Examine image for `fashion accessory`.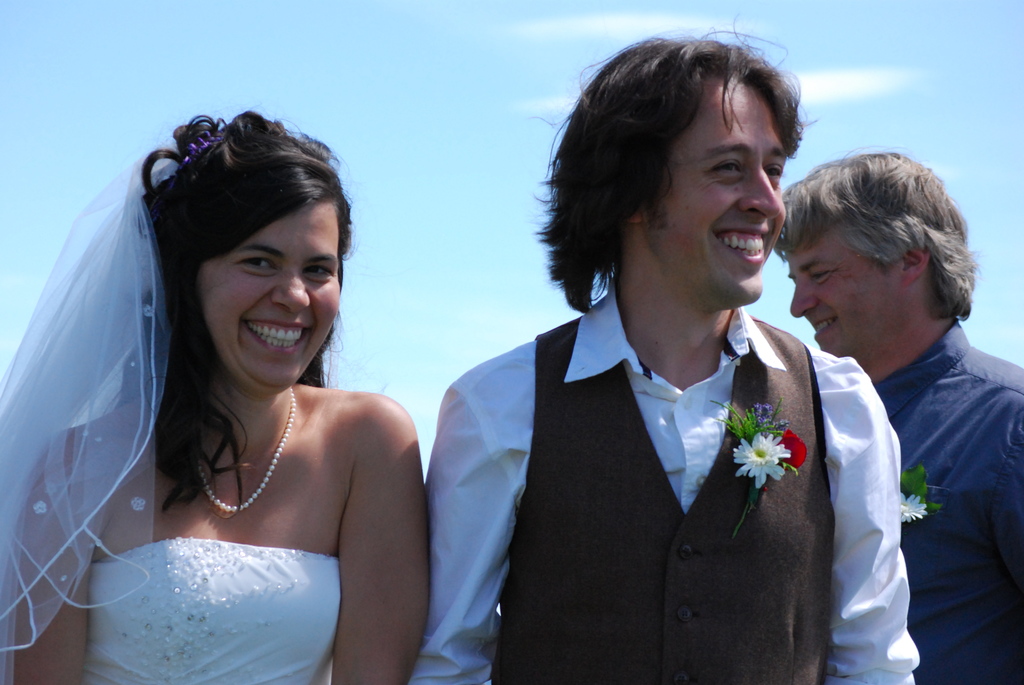
Examination result: 0, 139, 175, 684.
